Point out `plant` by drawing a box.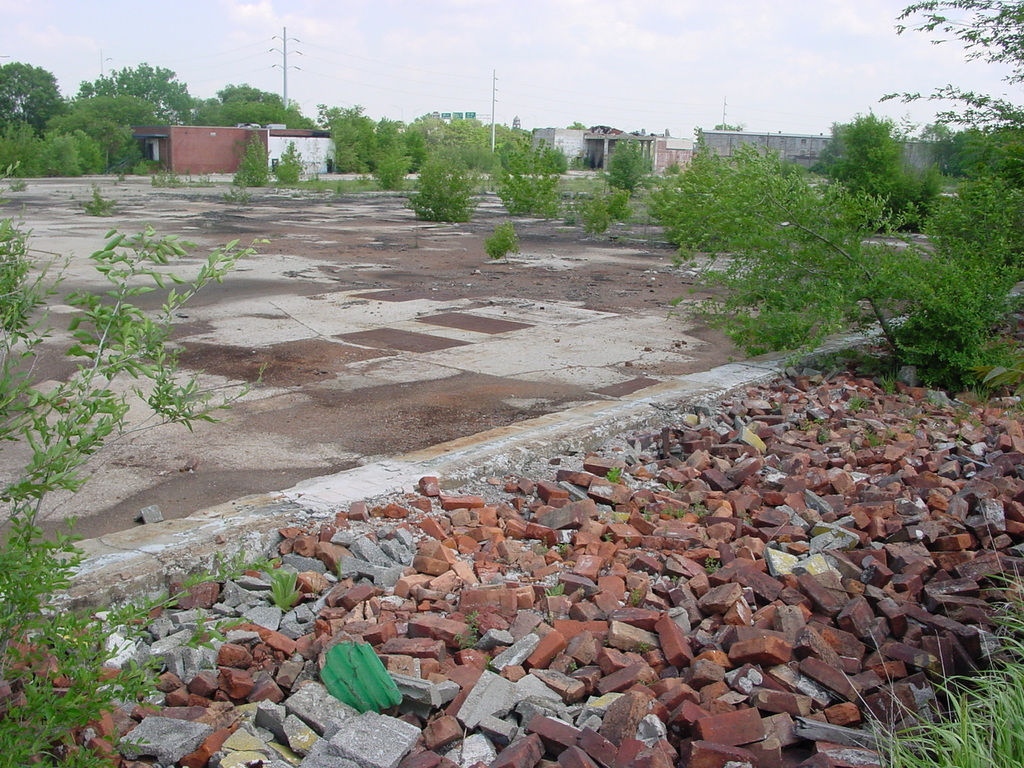
<bbox>451, 608, 483, 648</bbox>.
